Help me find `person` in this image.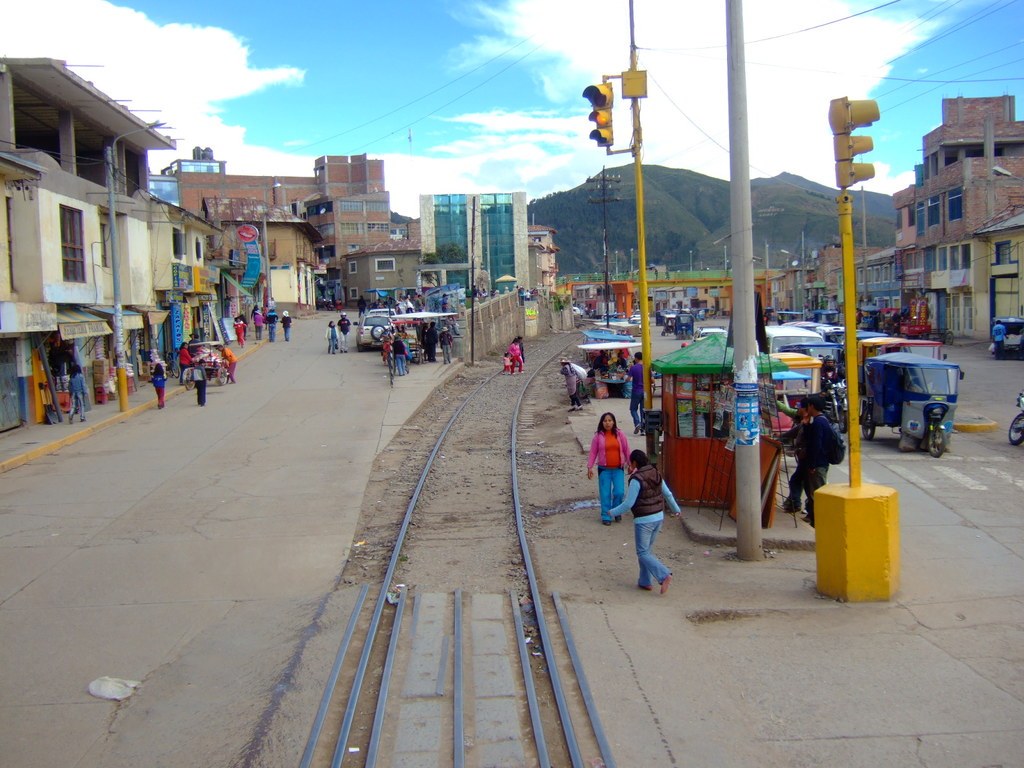
Found it: x1=193, y1=358, x2=211, y2=407.
